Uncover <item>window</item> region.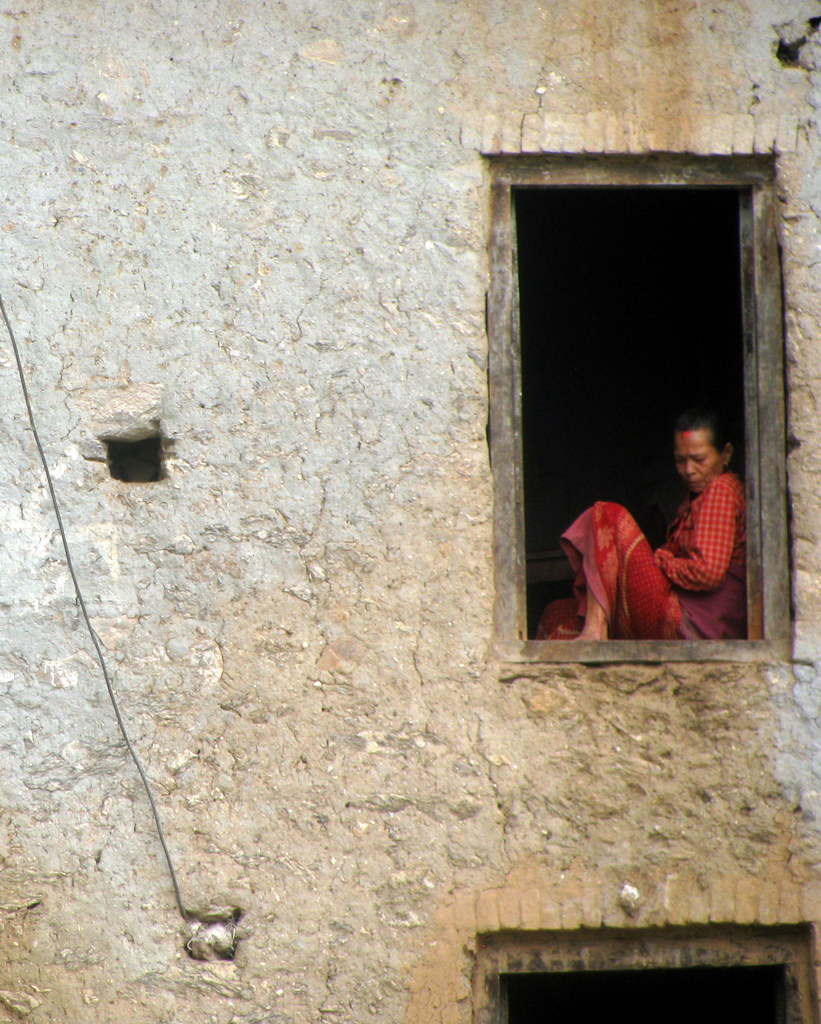
Uncovered: rect(430, 877, 820, 1023).
